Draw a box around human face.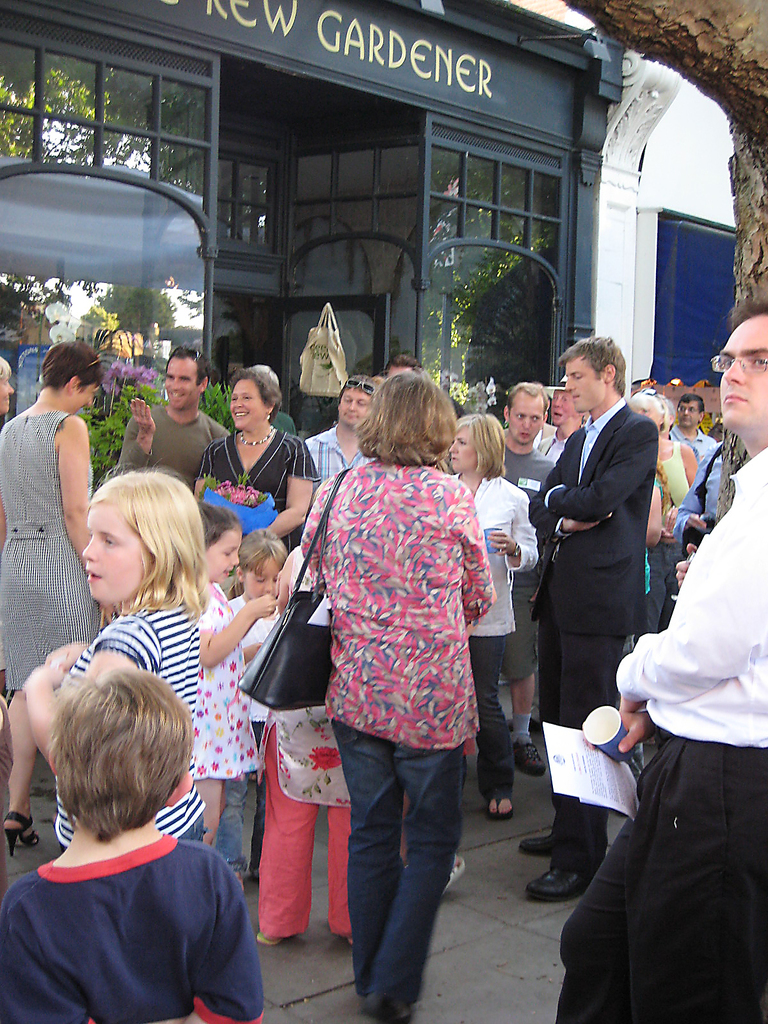
[left=567, top=357, right=605, bottom=410].
